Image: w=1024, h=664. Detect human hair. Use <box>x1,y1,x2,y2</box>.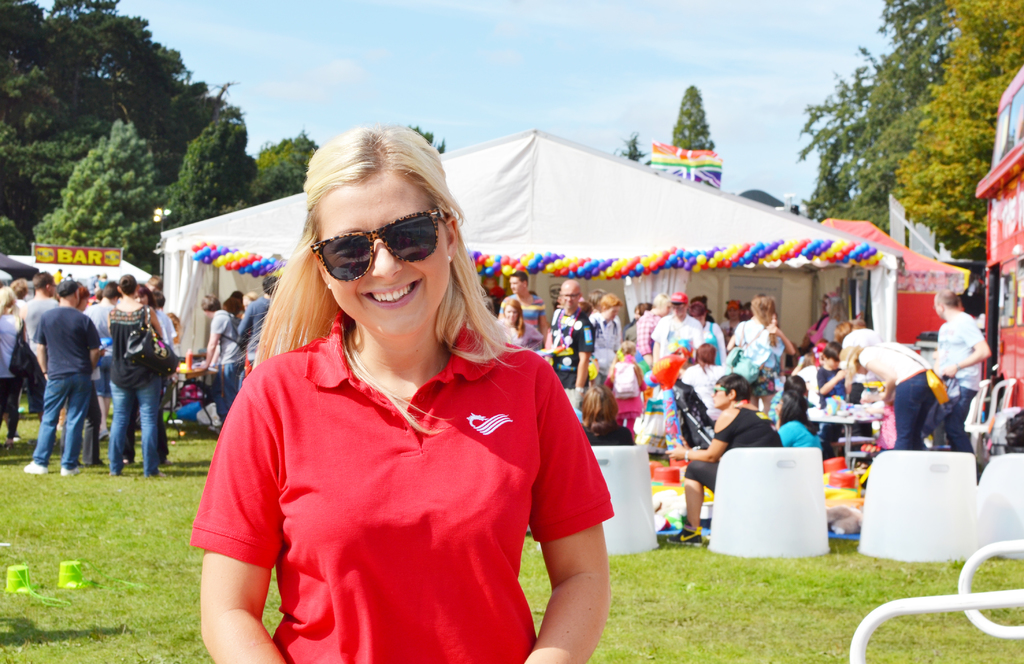
<box>198,294,217,311</box>.
